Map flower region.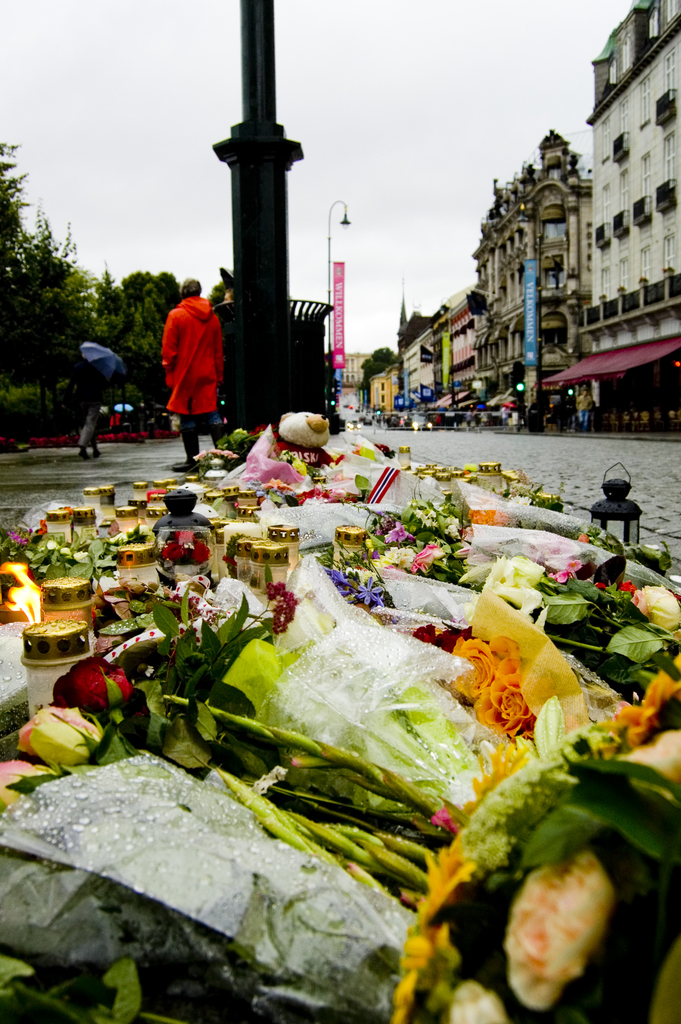
Mapped to [left=411, top=541, right=445, bottom=580].
